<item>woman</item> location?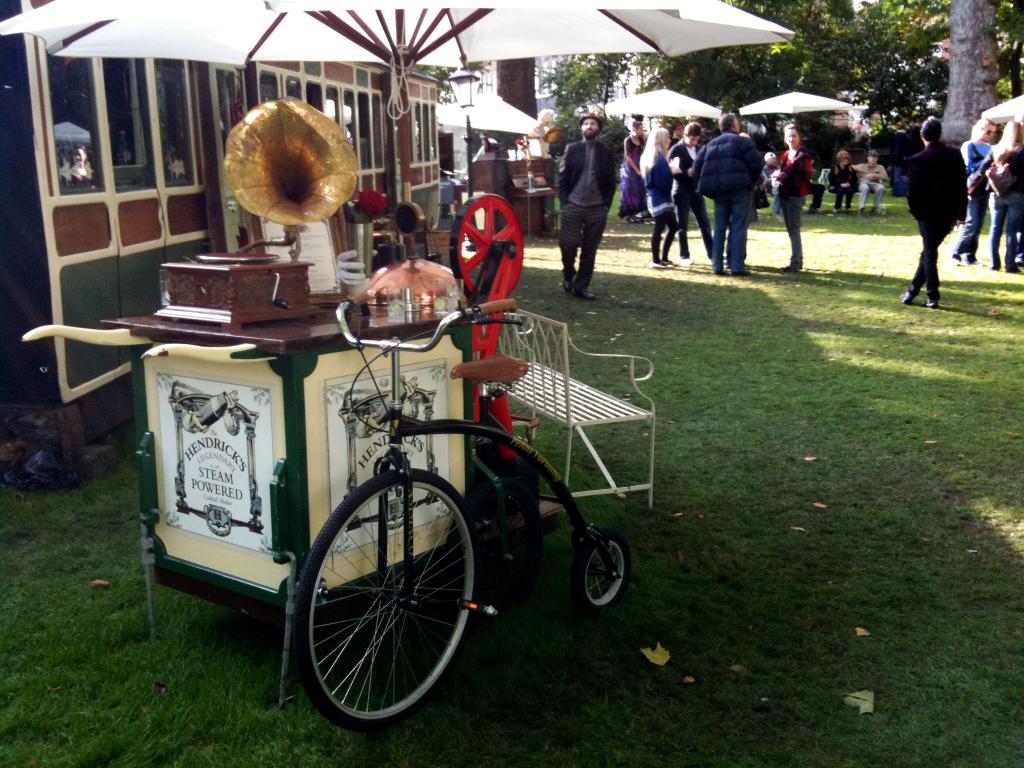
768, 122, 810, 271
